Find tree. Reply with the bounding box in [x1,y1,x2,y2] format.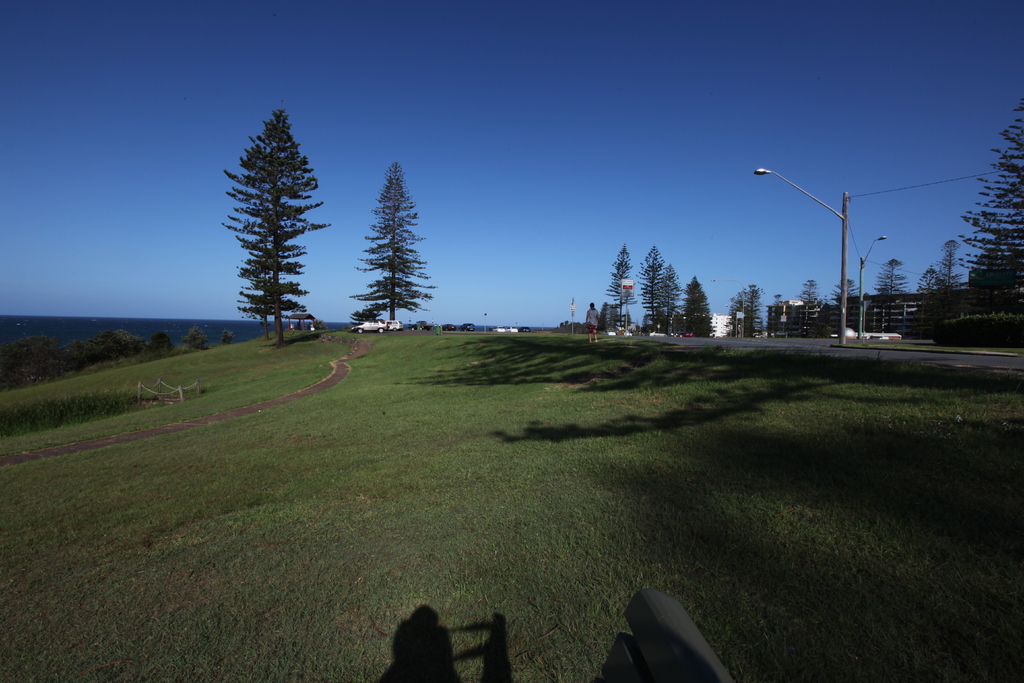
[635,238,662,336].
